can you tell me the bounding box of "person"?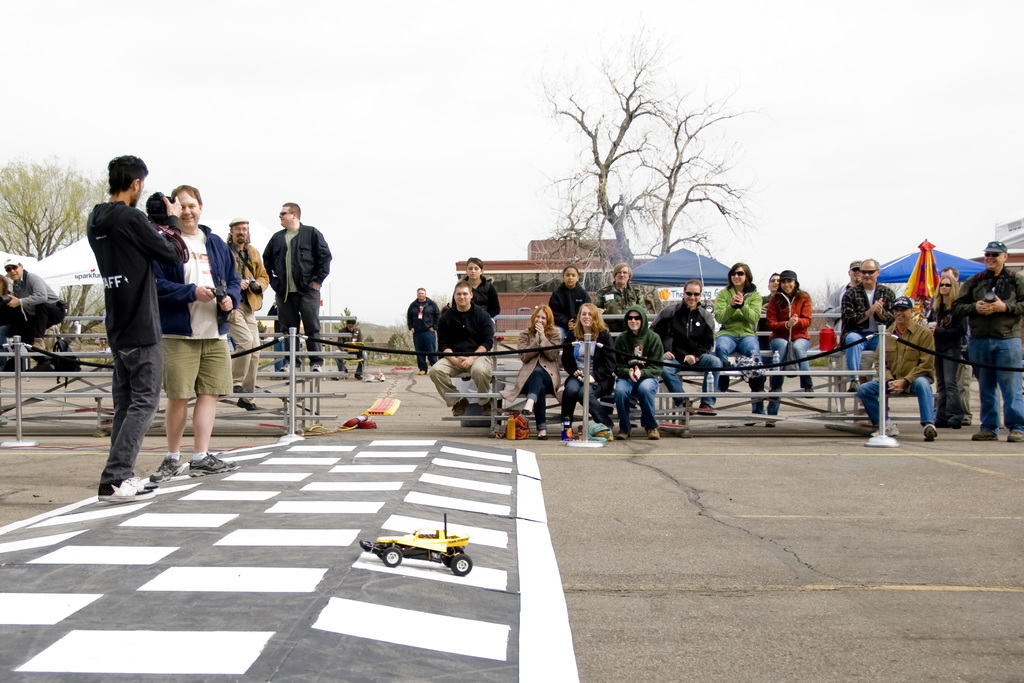
bbox(555, 299, 611, 440).
